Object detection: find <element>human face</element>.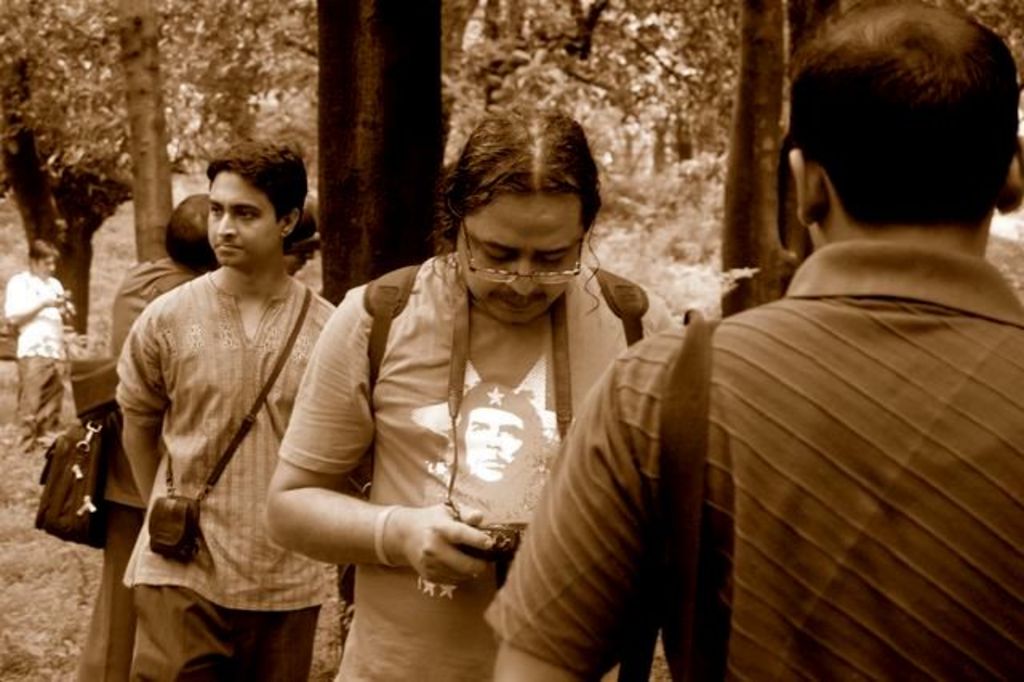
208/168/282/266.
